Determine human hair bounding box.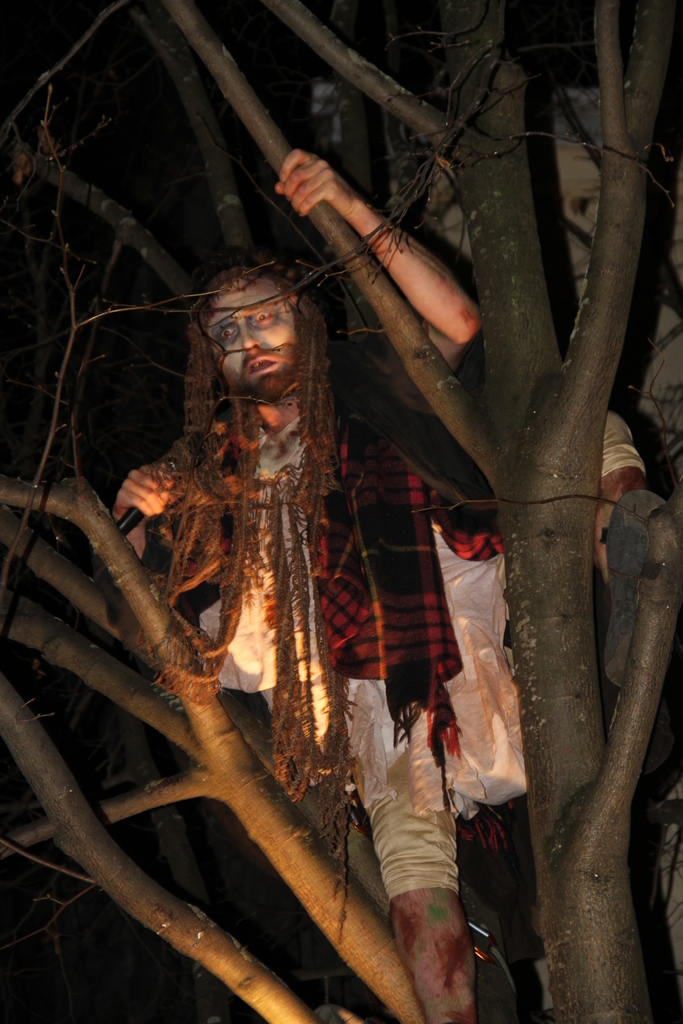
Determined: region(139, 262, 356, 906).
